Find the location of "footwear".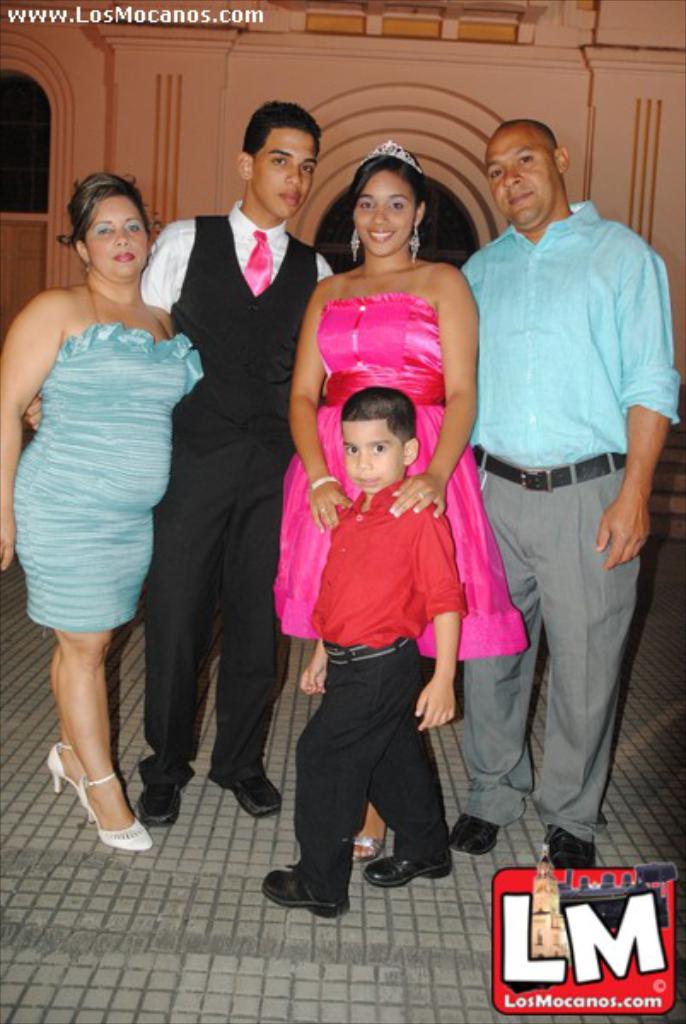
Location: select_region(135, 783, 181, 828).
